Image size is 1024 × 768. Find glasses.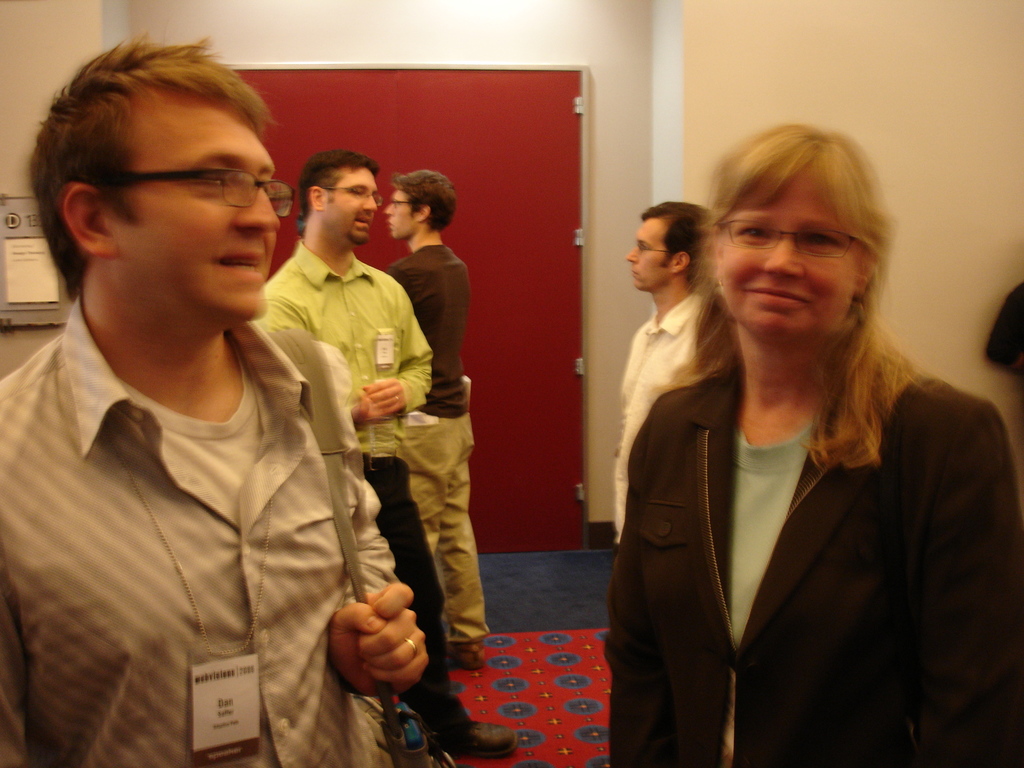
bbox=(323, 186, 385, 206).
